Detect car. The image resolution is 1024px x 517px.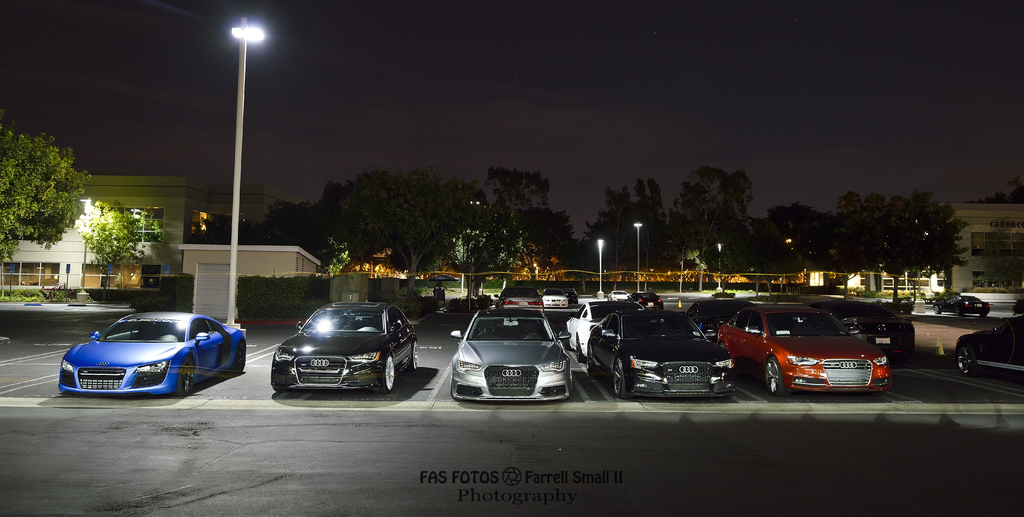
BBox(955, 328, 1023, 384).
